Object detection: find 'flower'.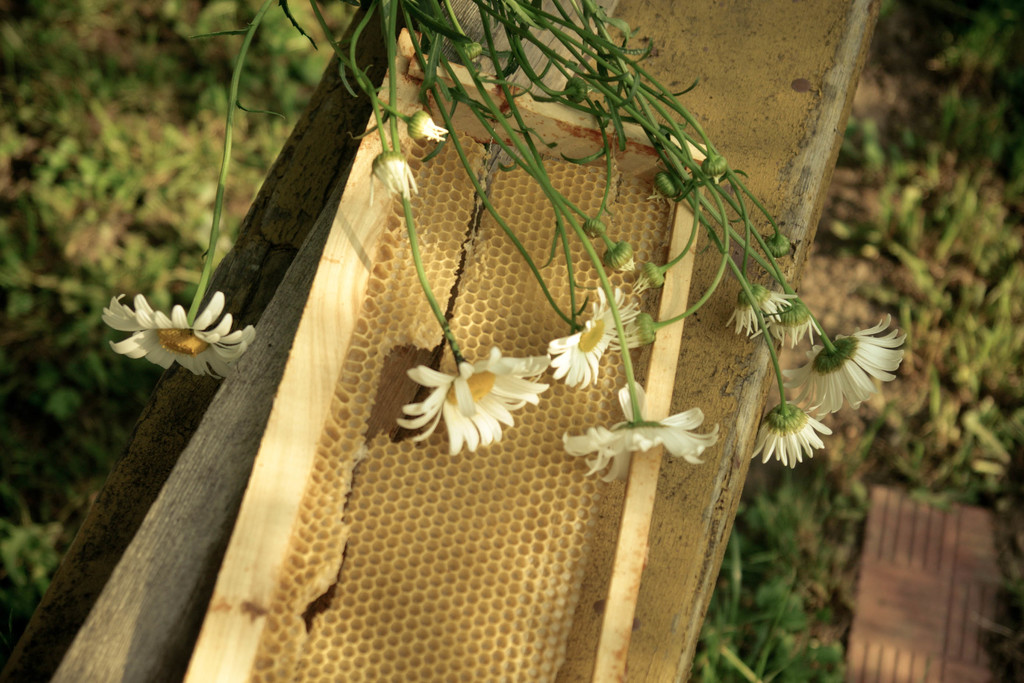
<region>107, 286, 247, 383</region>.
